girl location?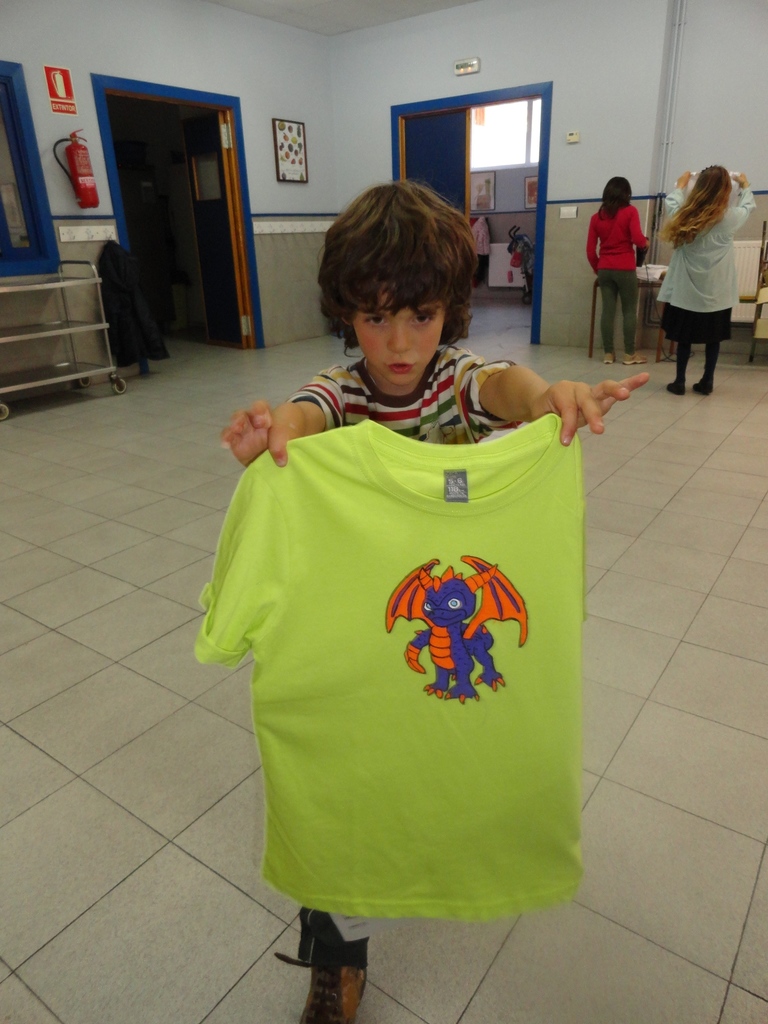
region(655, 161, 755, 395)
